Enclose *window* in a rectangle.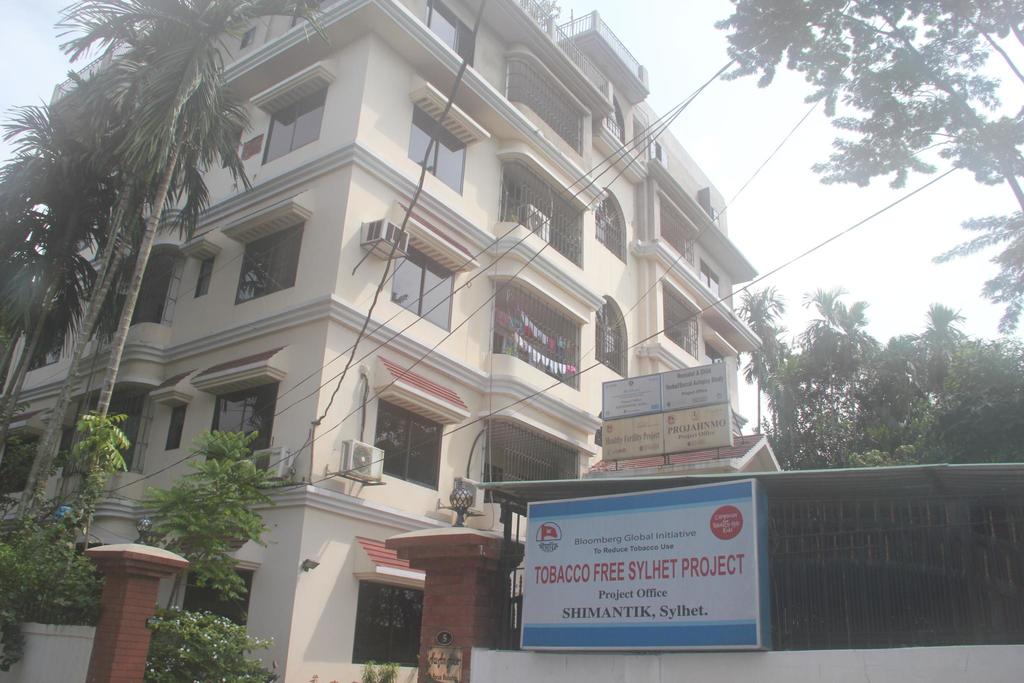
[left=595, top=293, right=627, bottom=372].
